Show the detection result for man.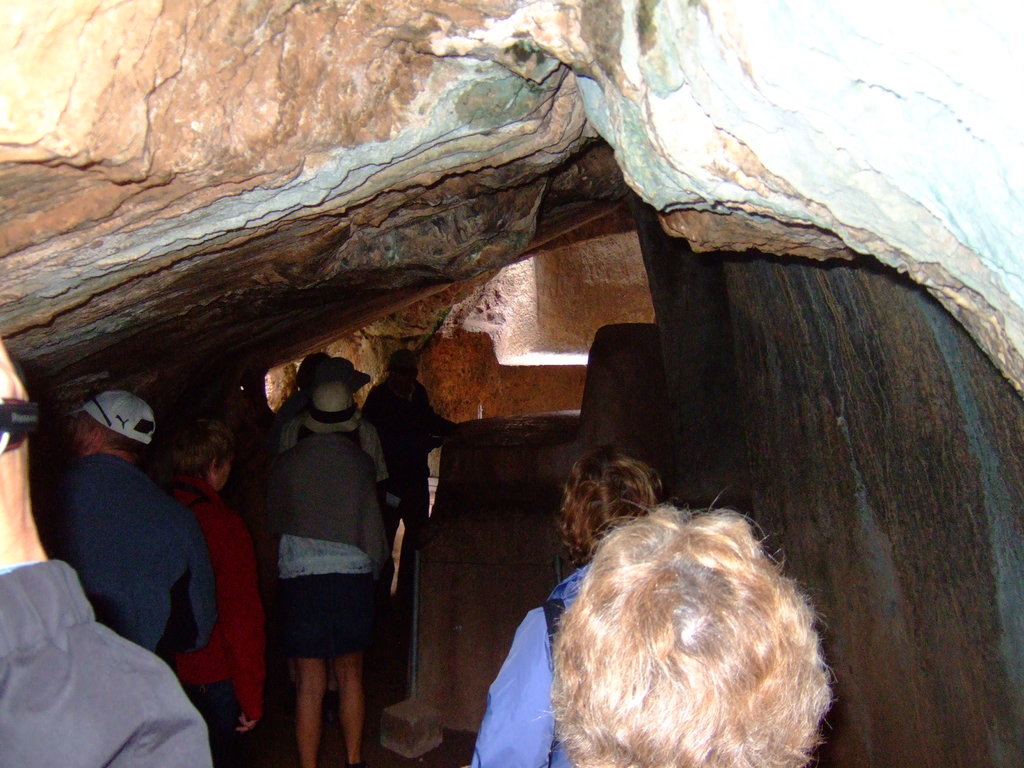
(0,352,207,767).
